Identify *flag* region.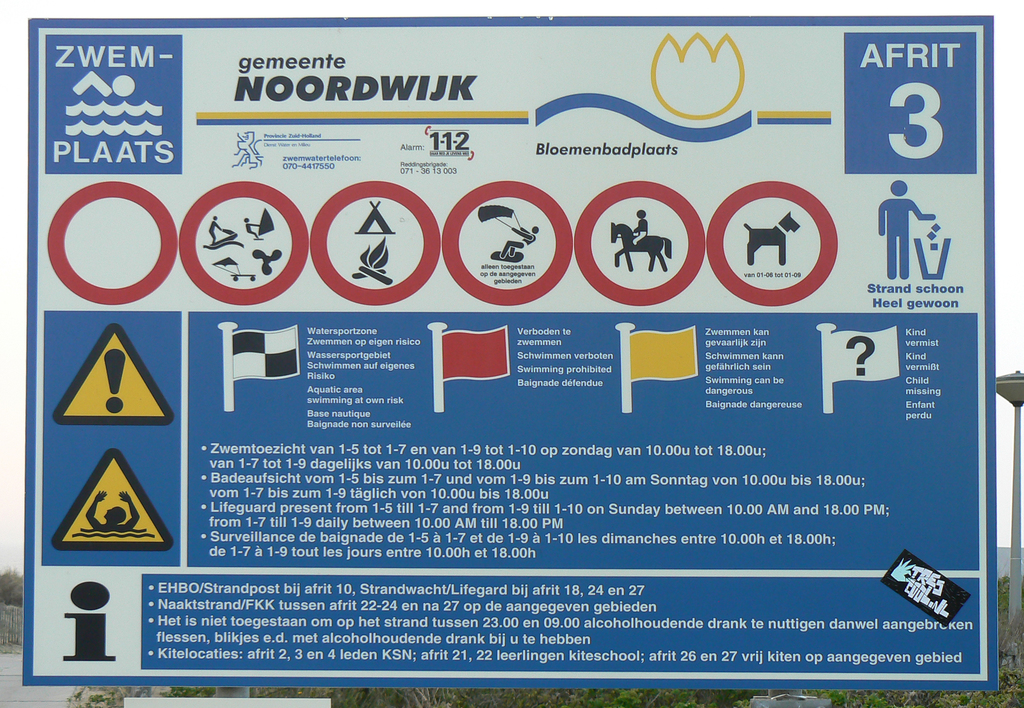
Region: <box>436,321,514,389</box>.
